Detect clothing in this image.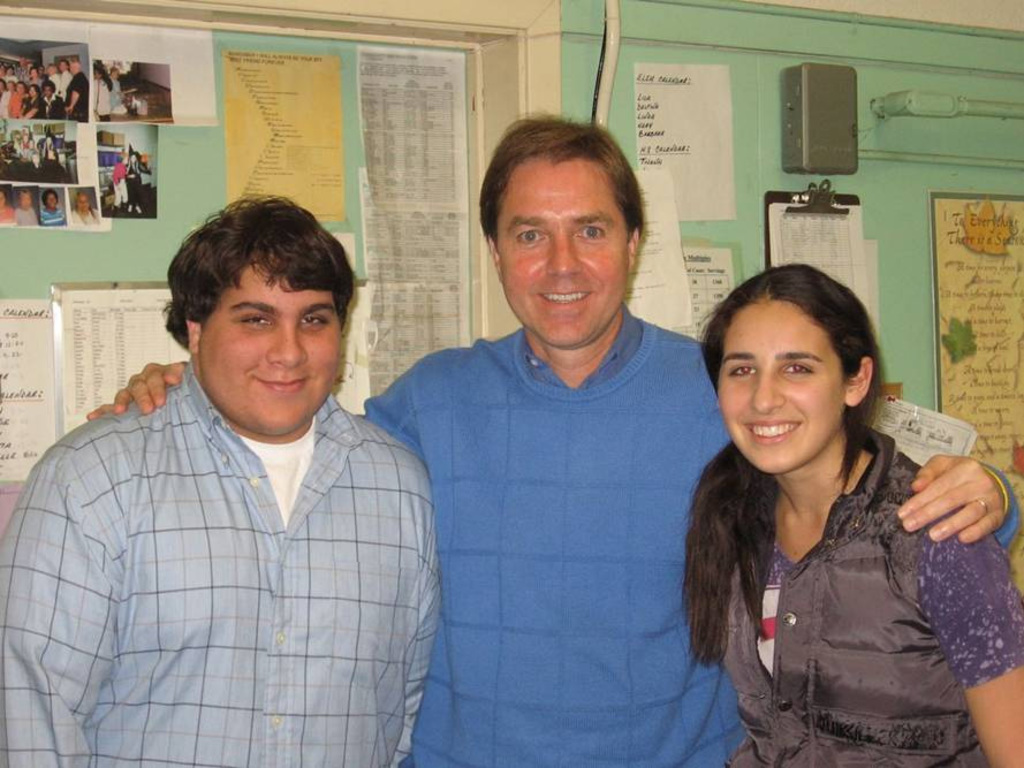
Detection: box(367, 318, 1017, 767).
